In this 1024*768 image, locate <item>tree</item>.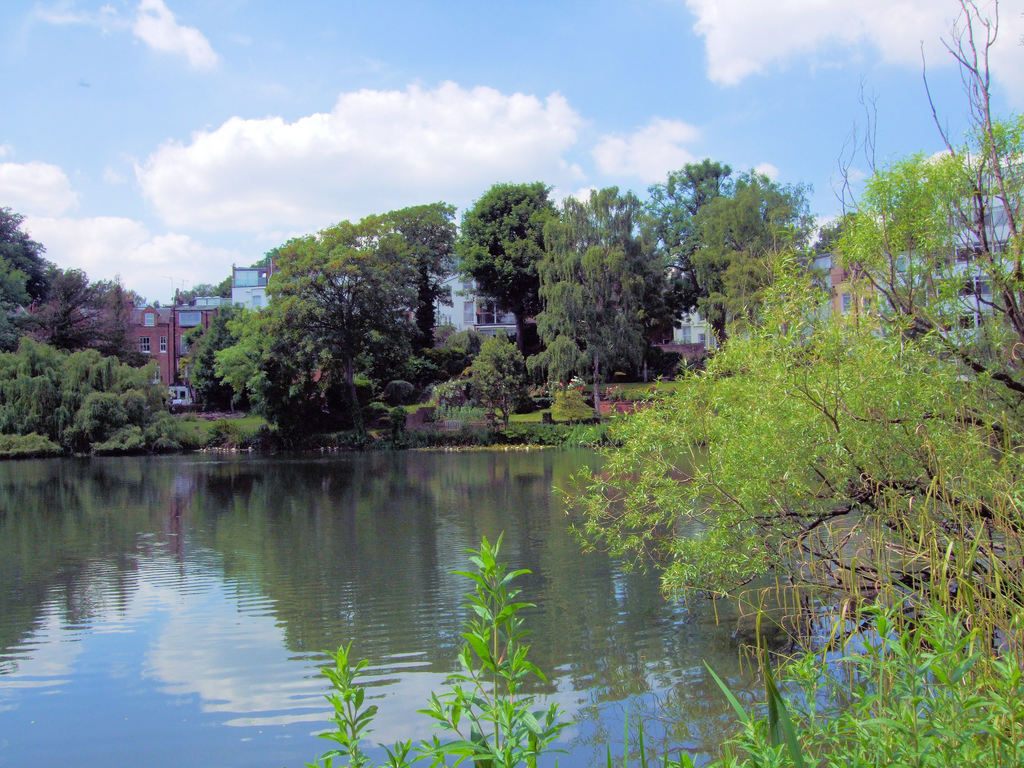
Bounding box: crop(690, 0, 1023, 639).
